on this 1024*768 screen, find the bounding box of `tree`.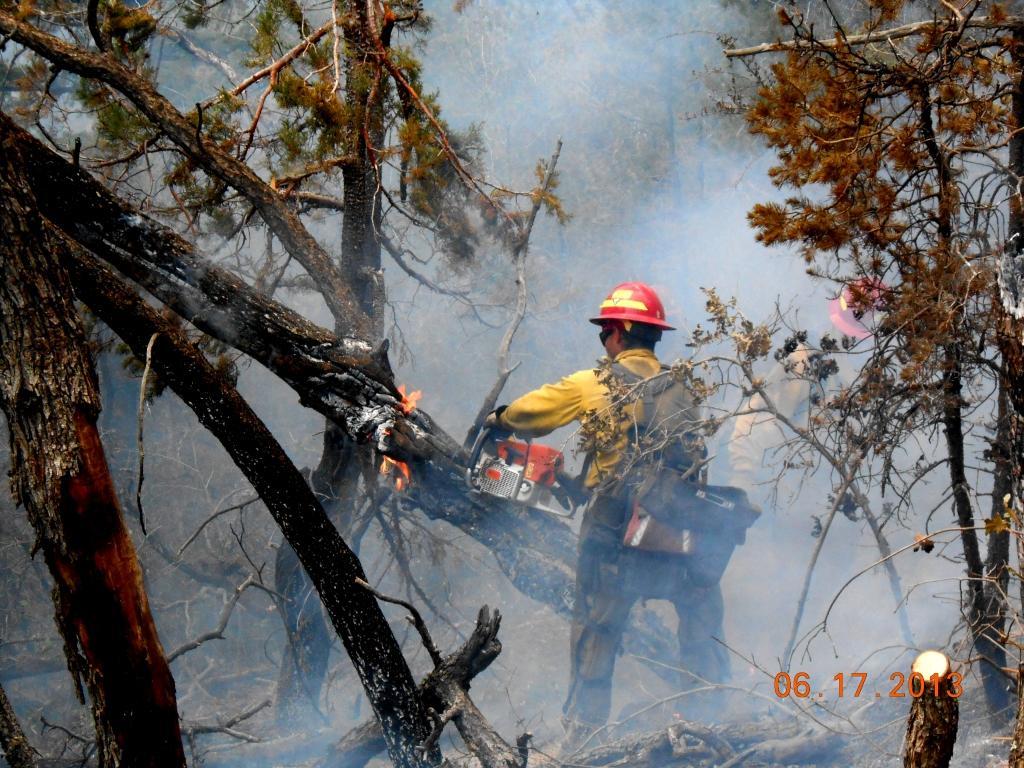
Bounding box: [left=723, top=0, right=1007, bottom=745].
